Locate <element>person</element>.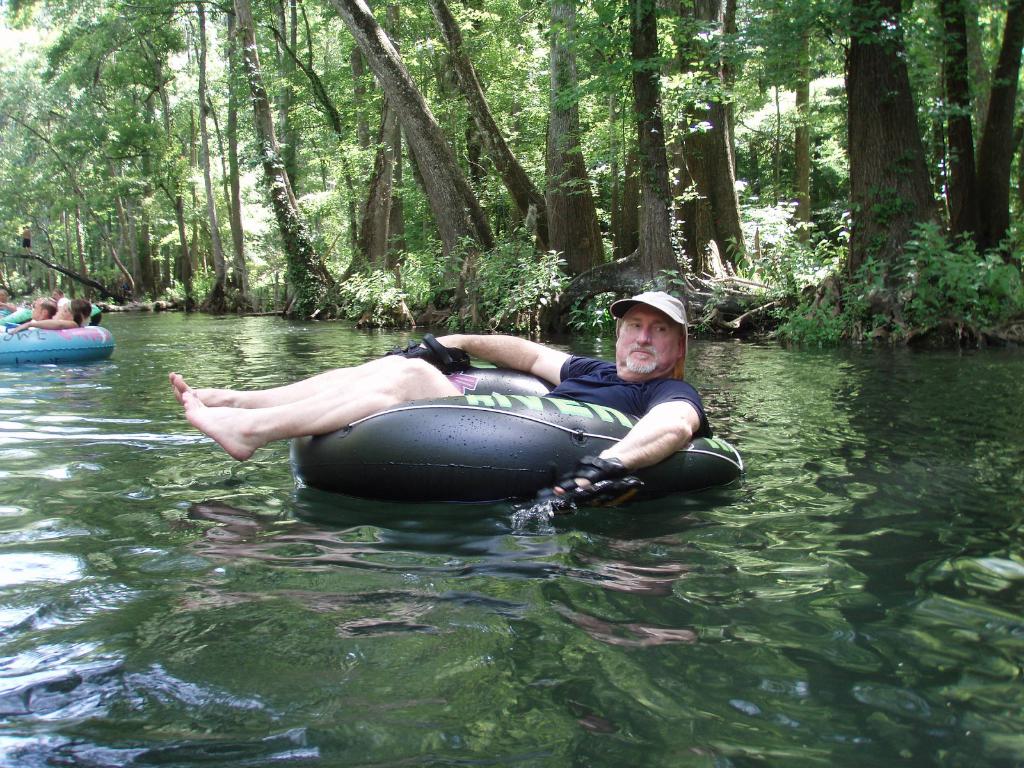
Bounding box: bbox=(0, 285, 15, 316).
